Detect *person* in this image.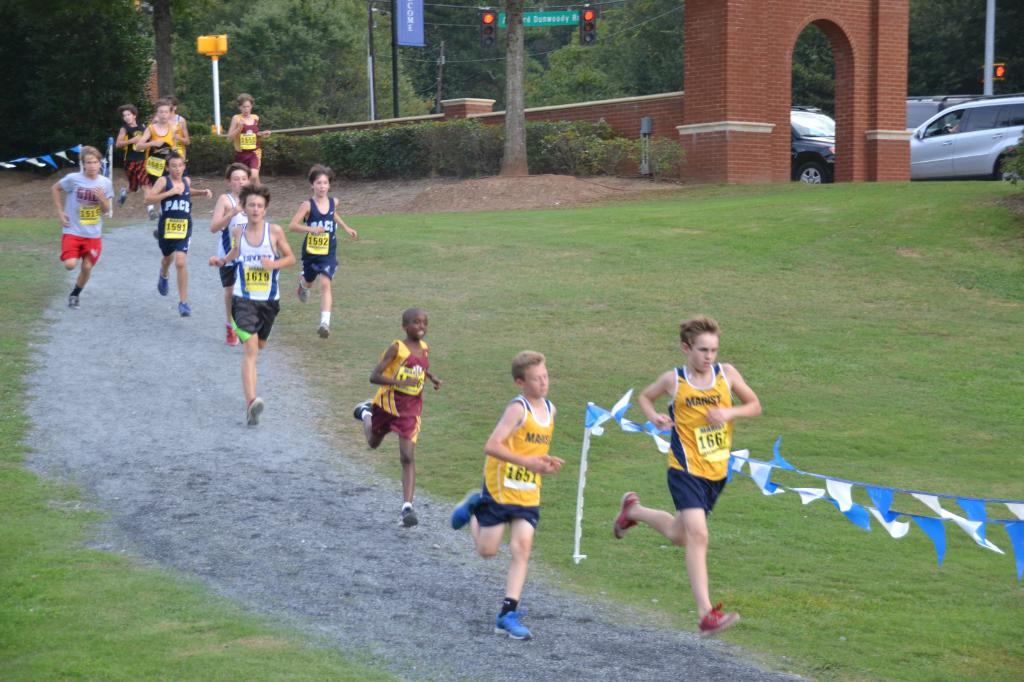
Detection: 116 104 161 215.
